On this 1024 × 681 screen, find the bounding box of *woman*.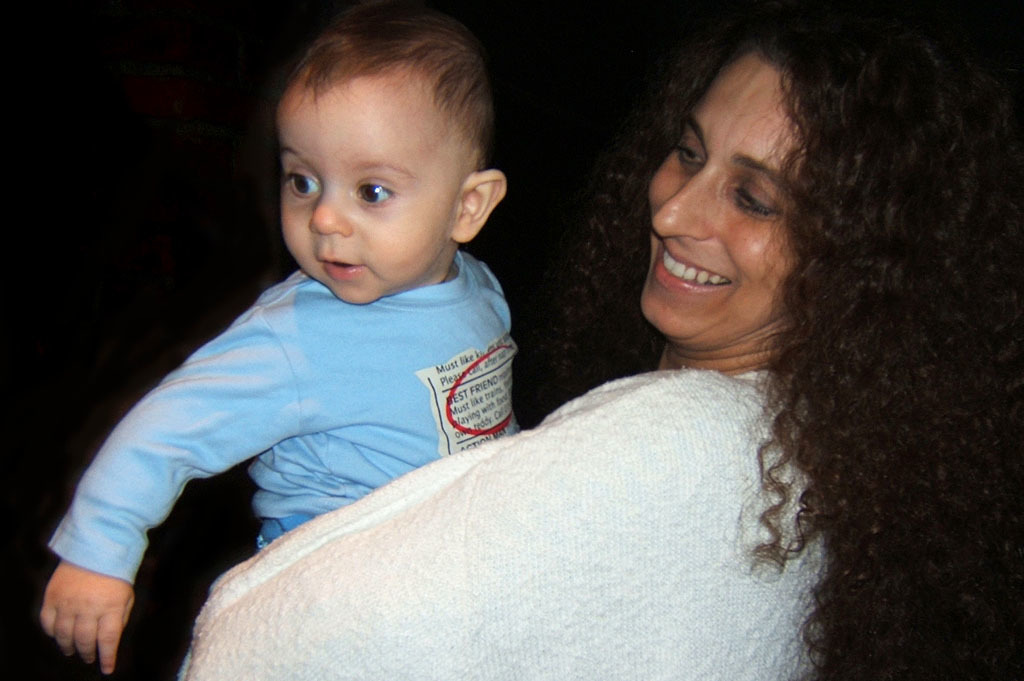
Bounding box: detection(179, 12, 1023, 680).
